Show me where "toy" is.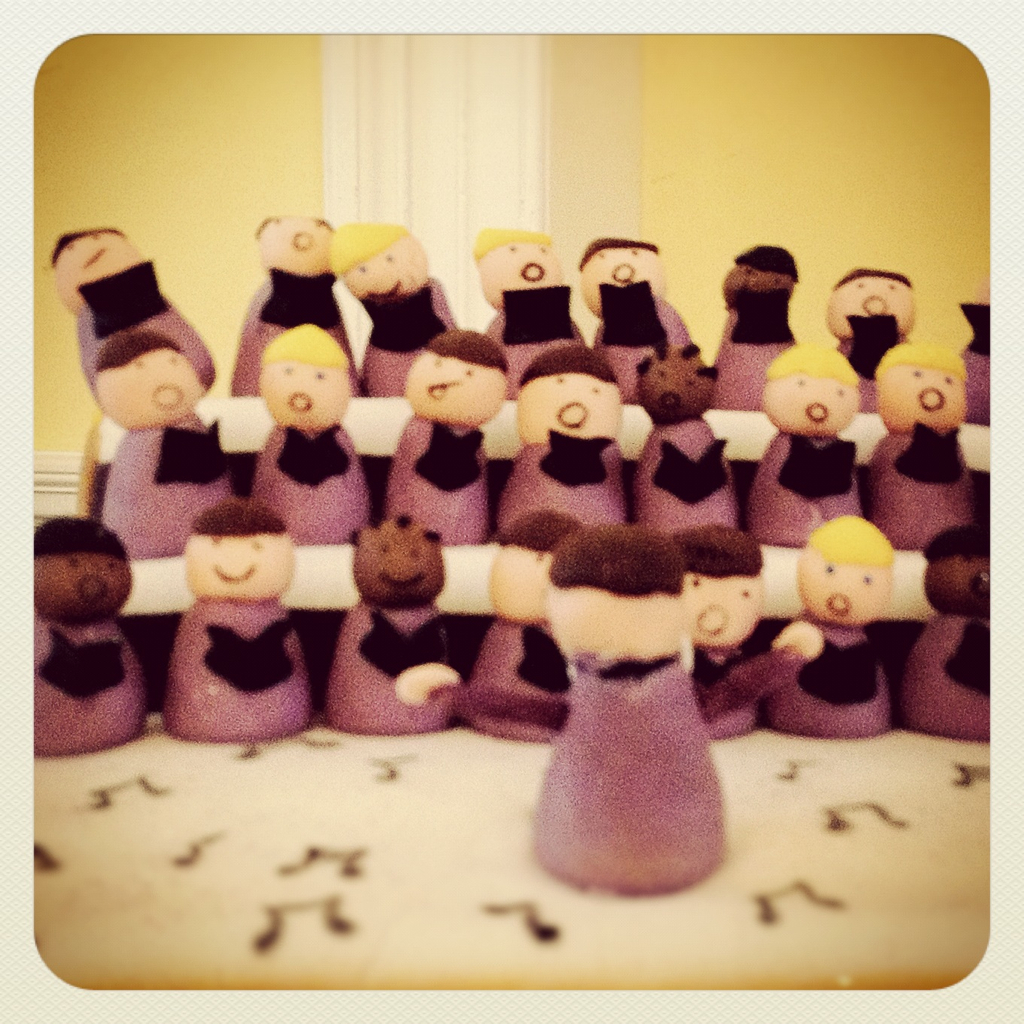
"toy" is at {"x1": 667, "y1": 518, "x2": 770, "y2": 745}.
